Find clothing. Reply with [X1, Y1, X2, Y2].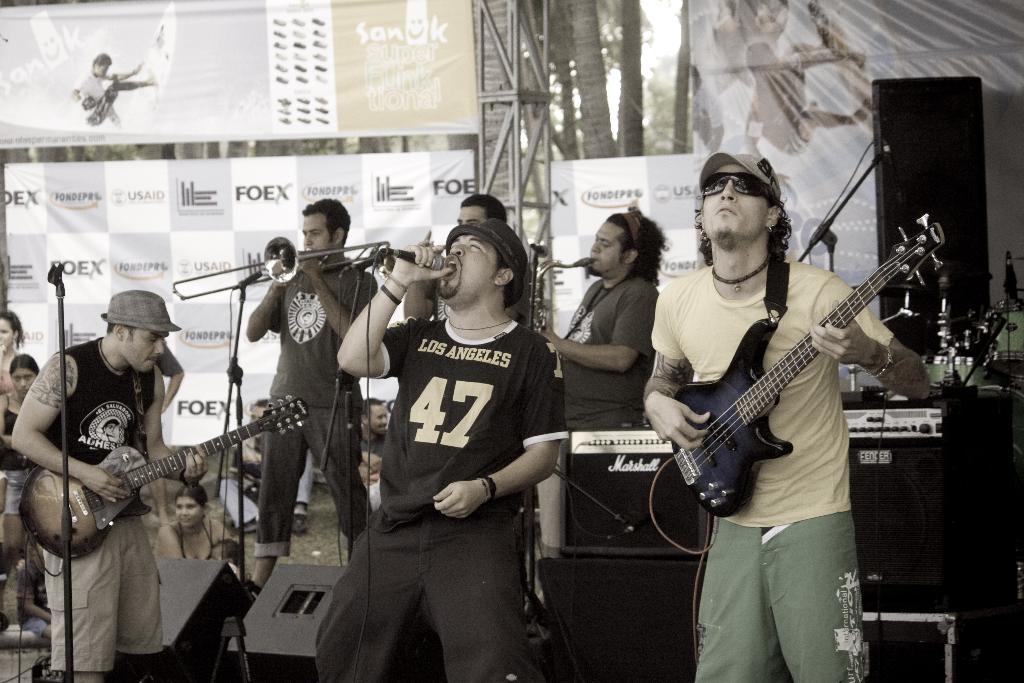
[353, 244, 574, 668].
